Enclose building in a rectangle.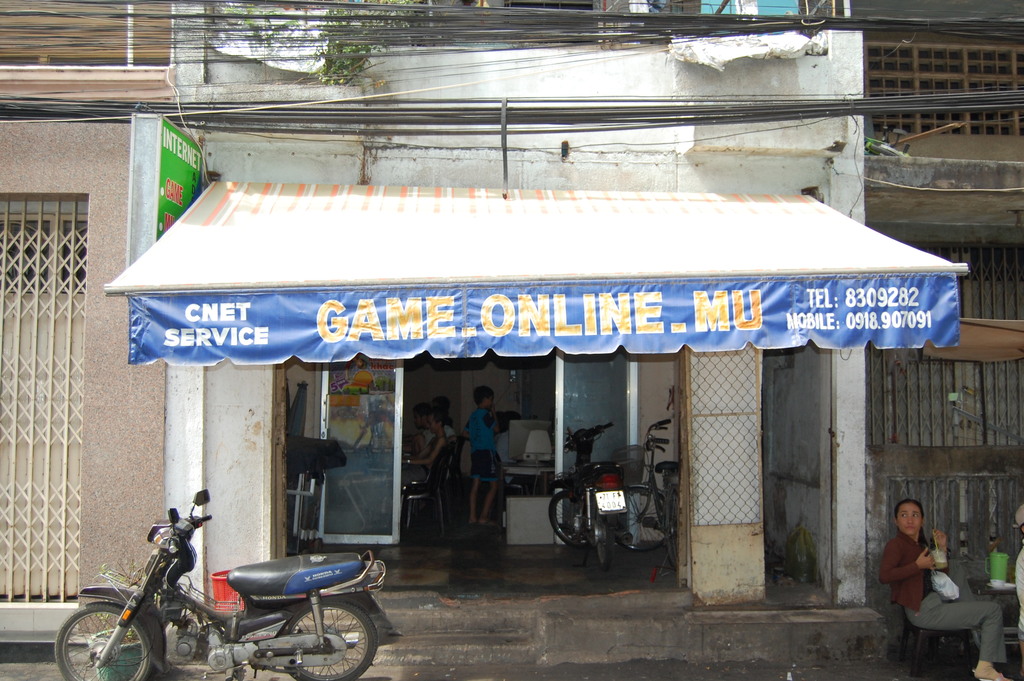
[left=869, top=1, right=1023, bottom=585].
